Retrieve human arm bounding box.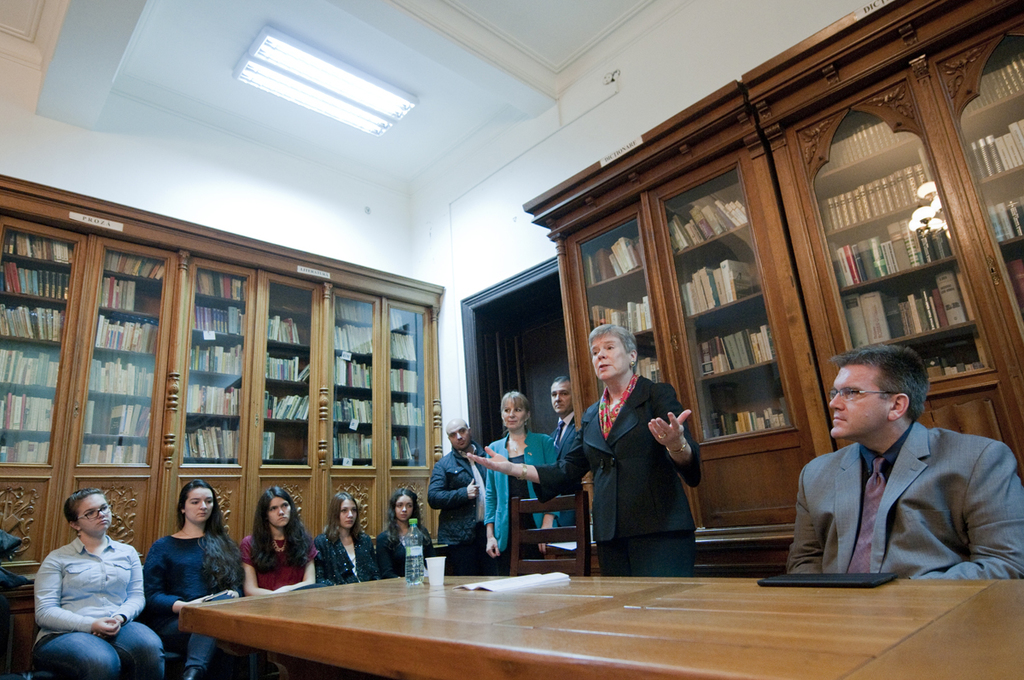
Bounding box: x1=535 y1=431 x2=566 y2=551.
